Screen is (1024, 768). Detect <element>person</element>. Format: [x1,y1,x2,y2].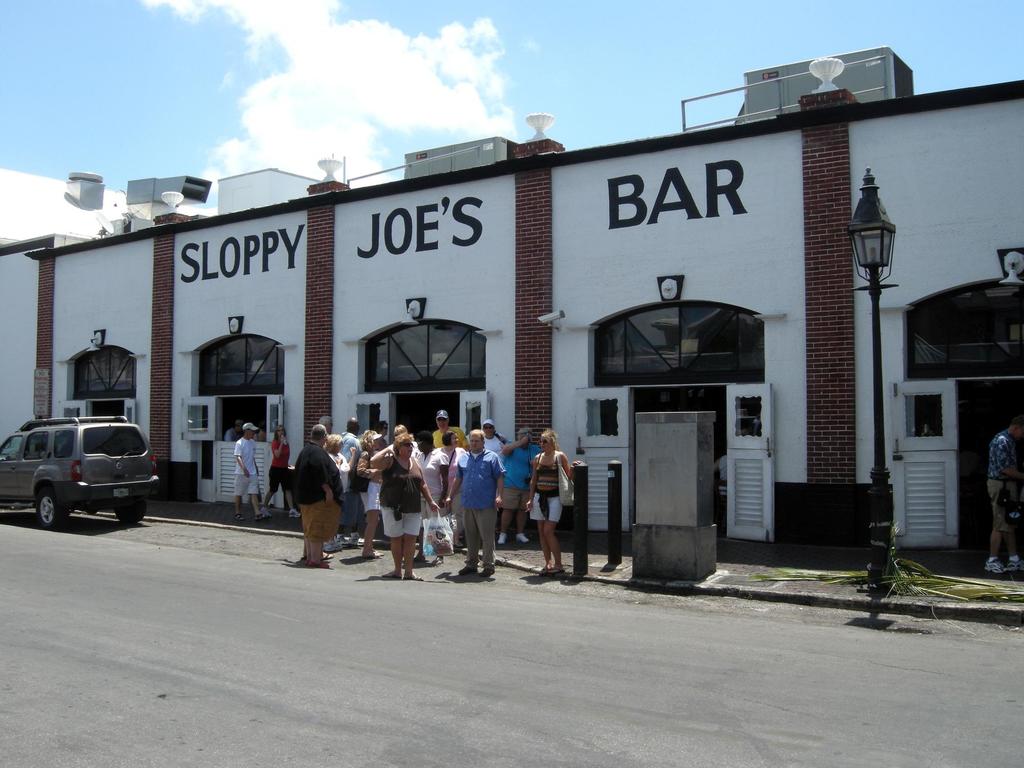
[382,433,438,581].
